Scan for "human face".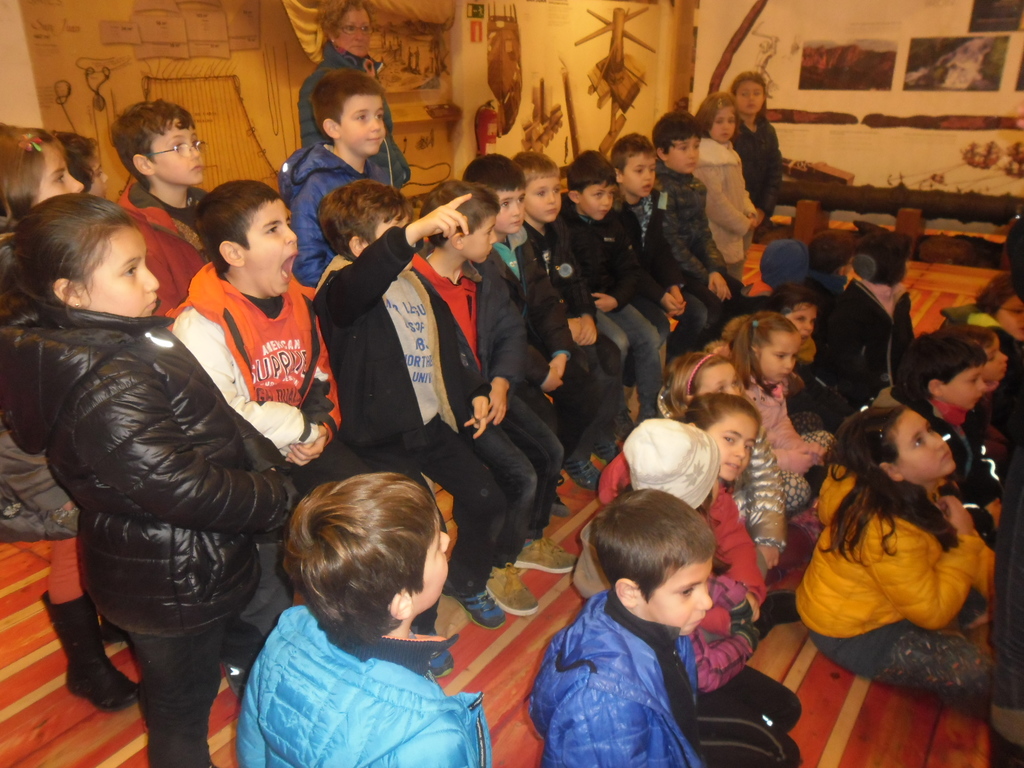
Scan result: 39, 145, 82, 204.
